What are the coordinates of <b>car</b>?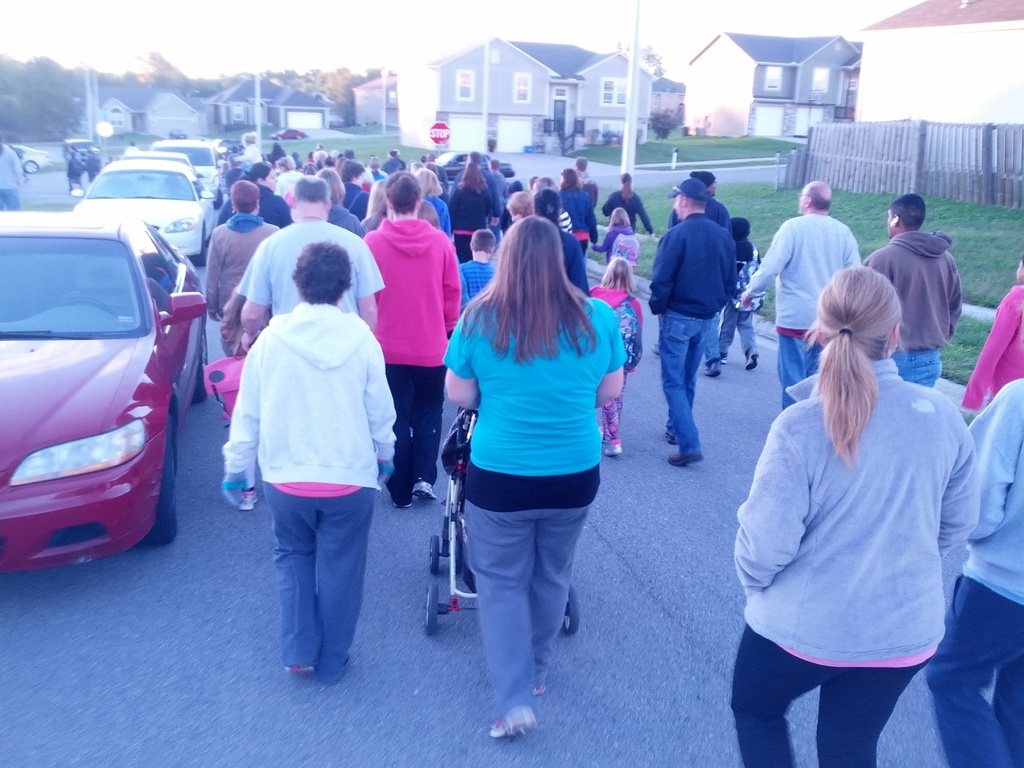
149, 139, 227, 209.
